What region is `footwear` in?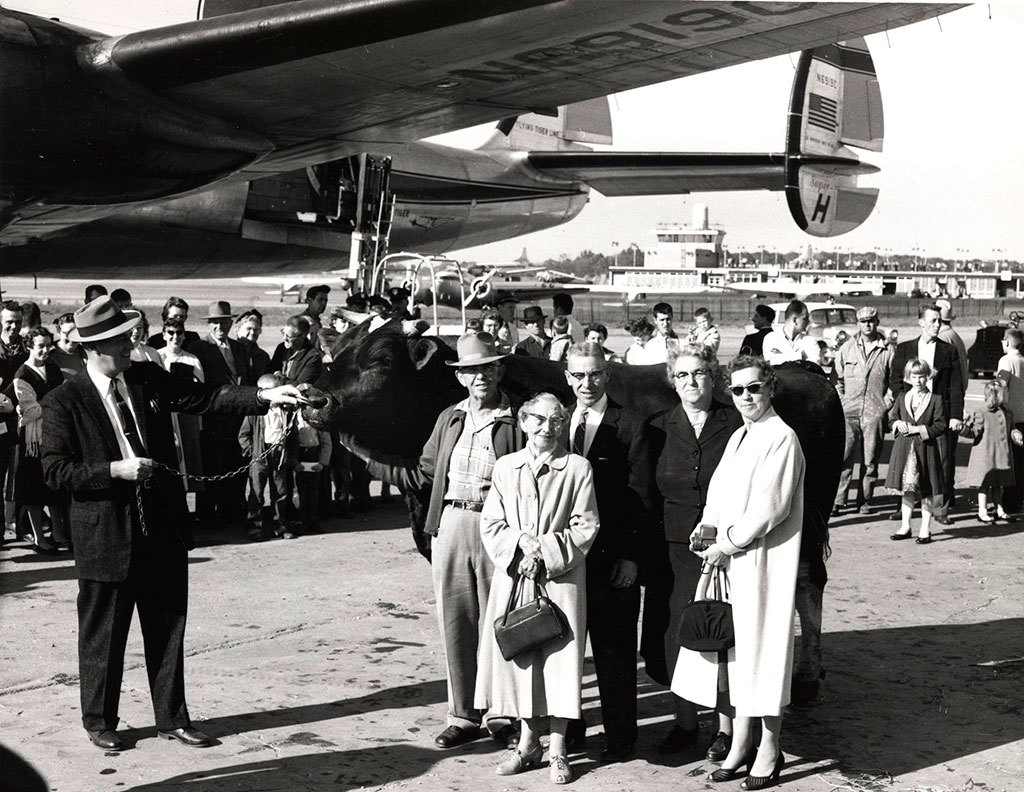
left=280, top=522, right=302, bottom=541.
